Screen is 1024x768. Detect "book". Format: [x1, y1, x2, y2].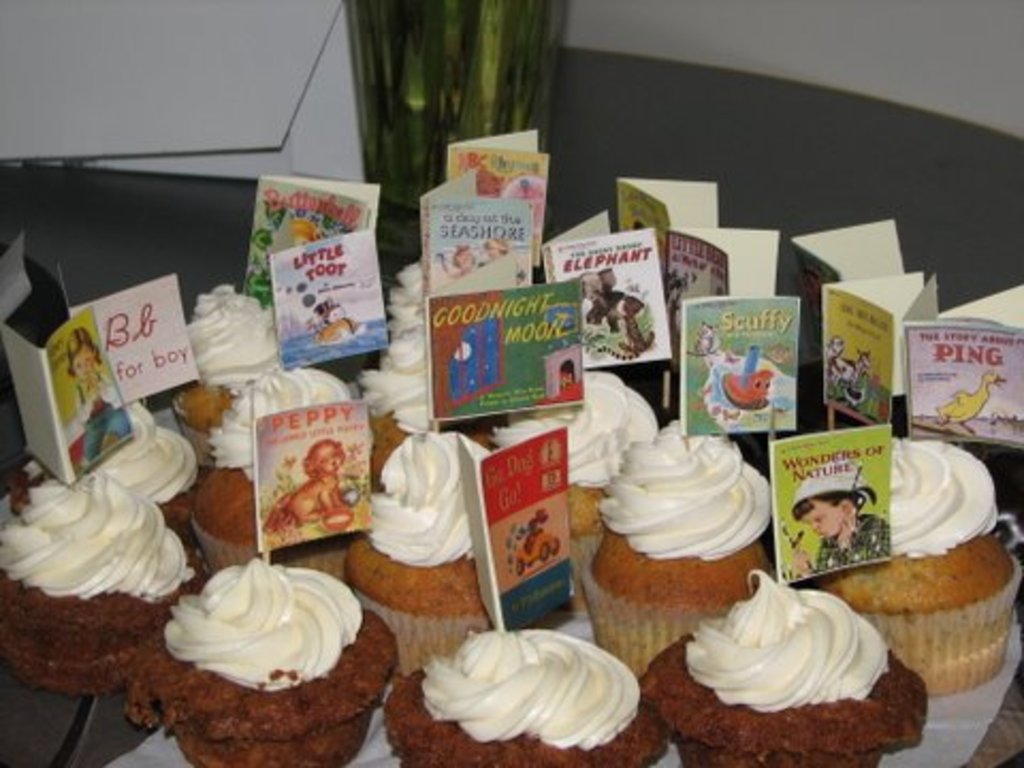
[661, 230, 781, 384].
